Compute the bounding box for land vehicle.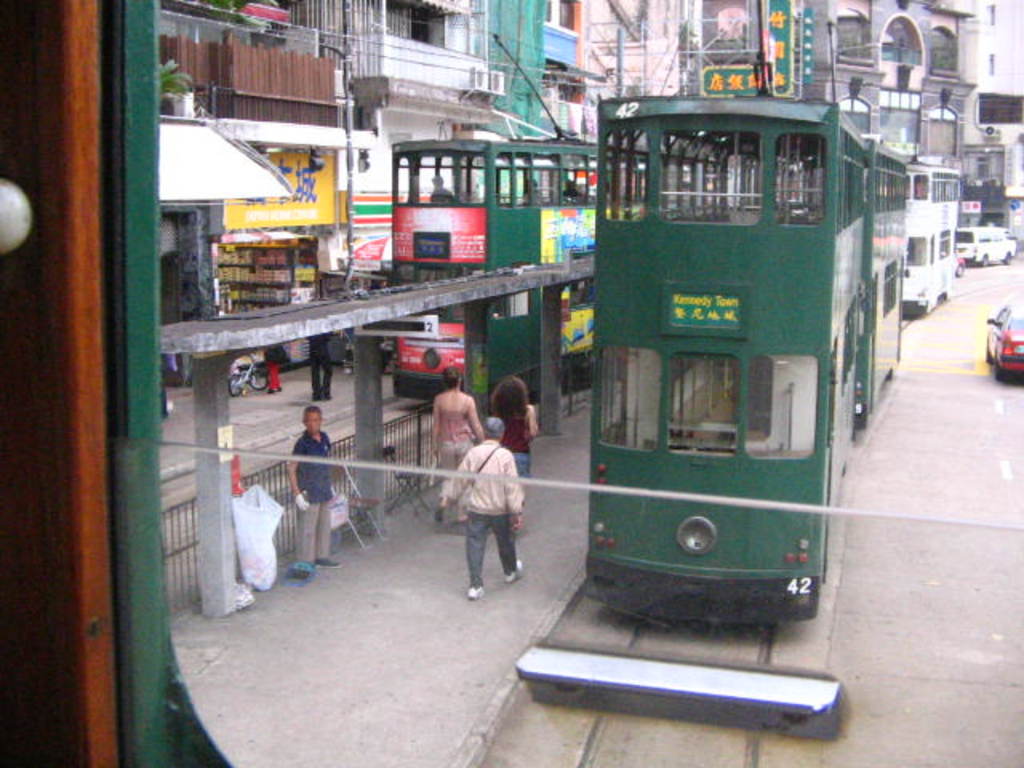
l=907, t=162, r=962, b=318.
